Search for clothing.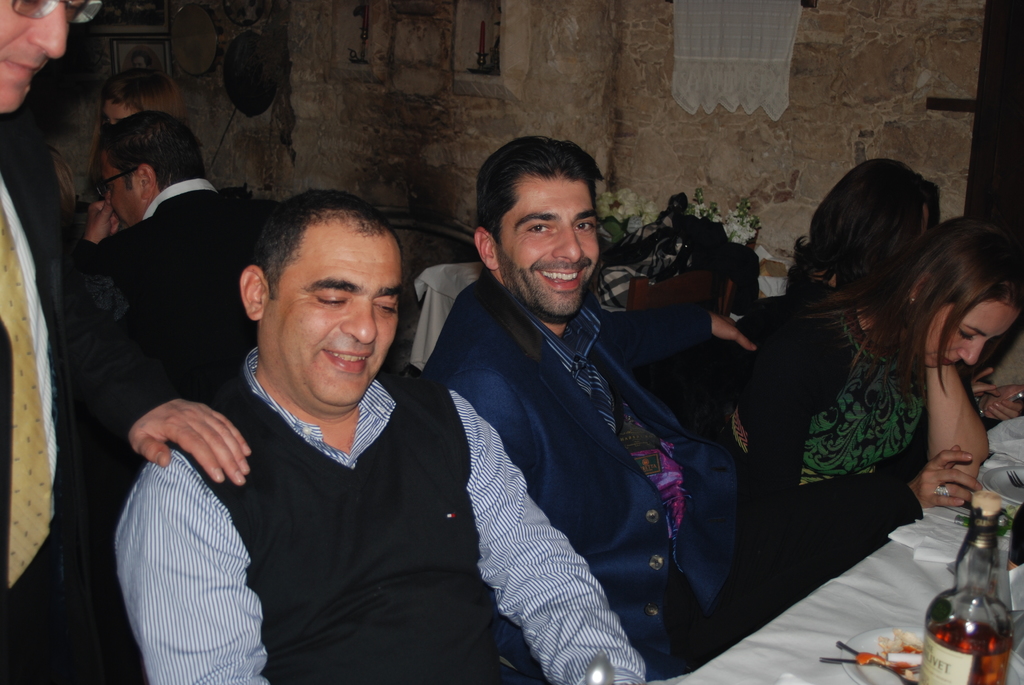
Found at x1=731, y1=276, x2=948, y2=603.
